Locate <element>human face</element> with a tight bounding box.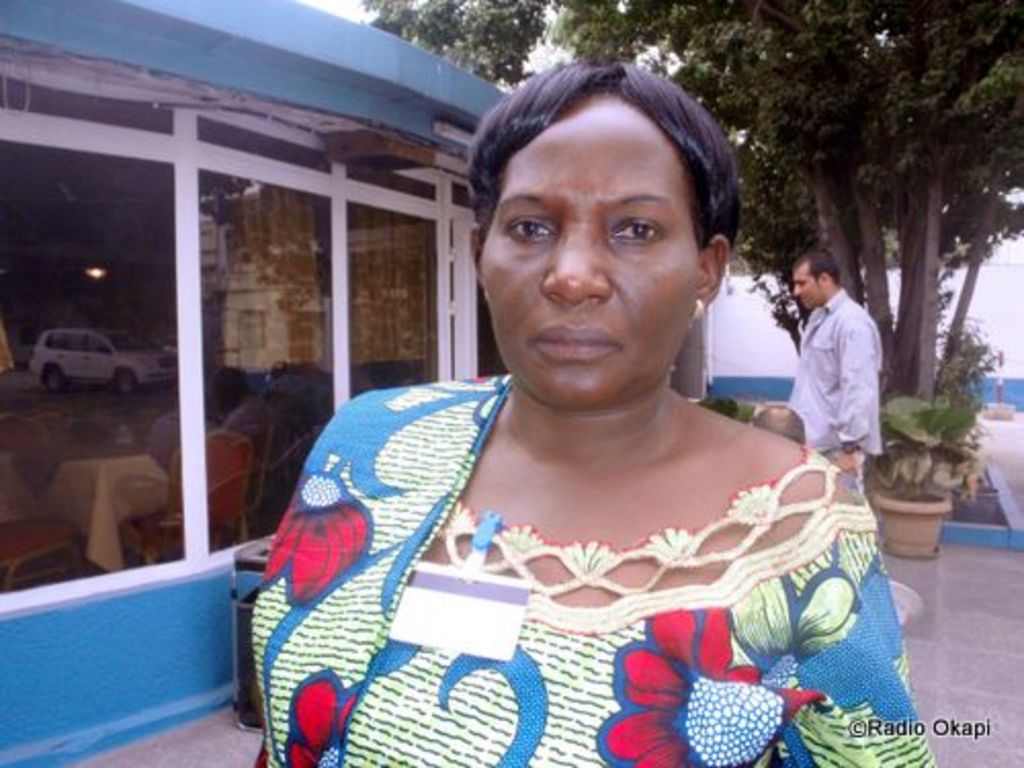
bbox(793, 268, 823, 315).
